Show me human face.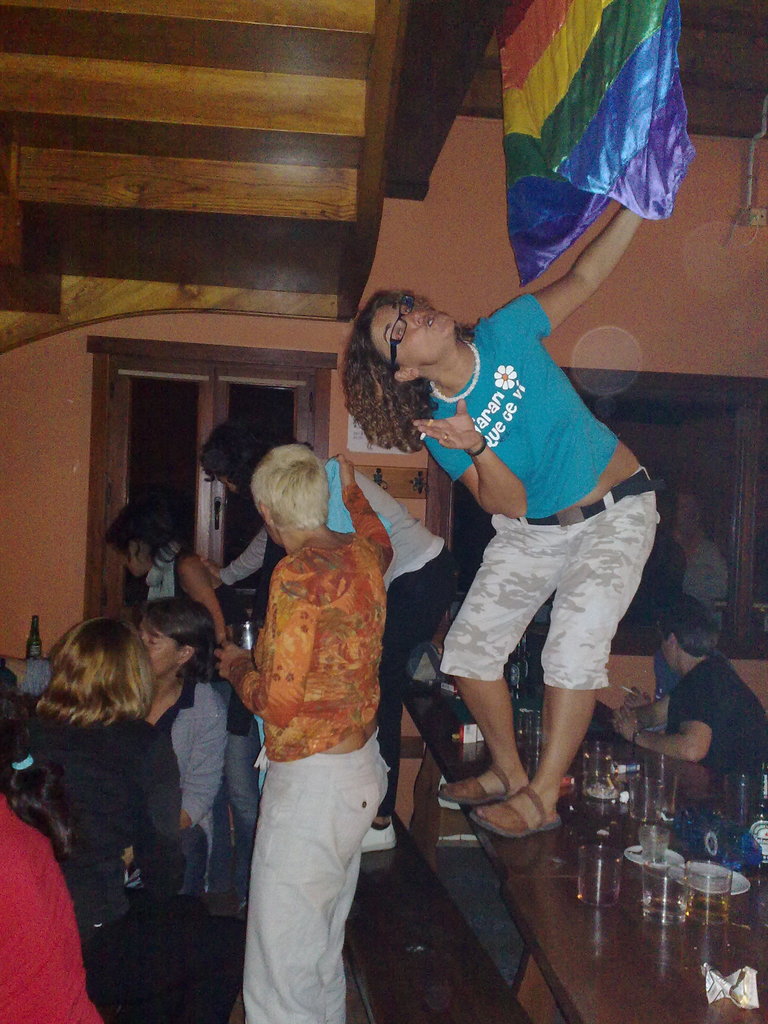
human face is here: 656/634/677/673.
